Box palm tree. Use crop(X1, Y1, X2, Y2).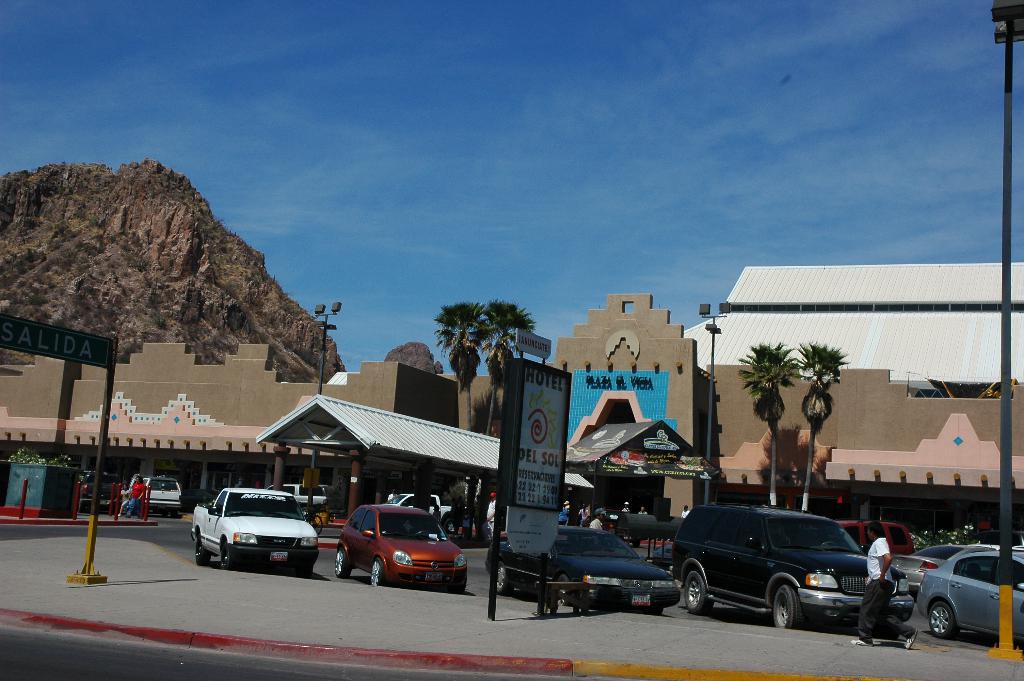
crop(444, 300, 477, 430).
